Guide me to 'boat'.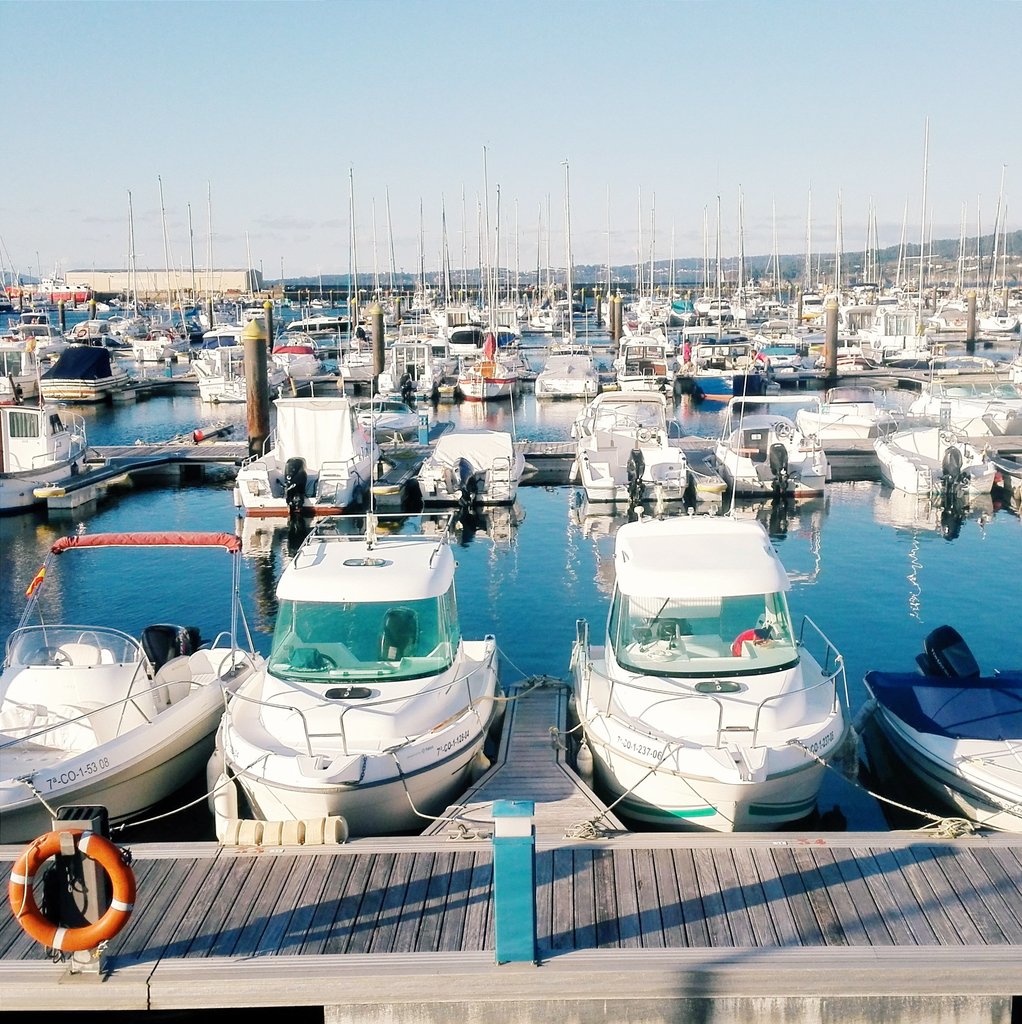
Guidance: pyautogui.locateOnScreen(212, 495, 515, 844).
